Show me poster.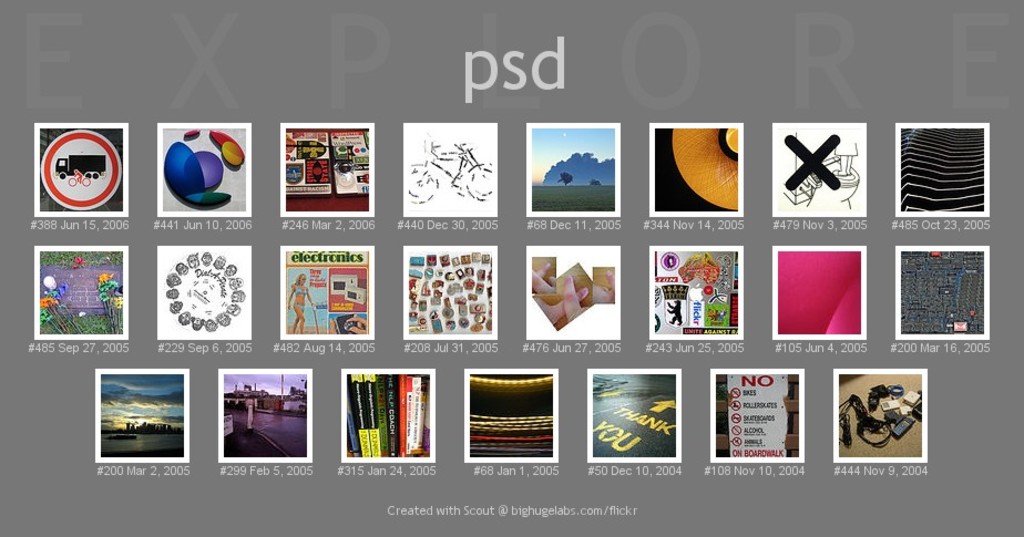
poster is here: [775,246,869,334].
